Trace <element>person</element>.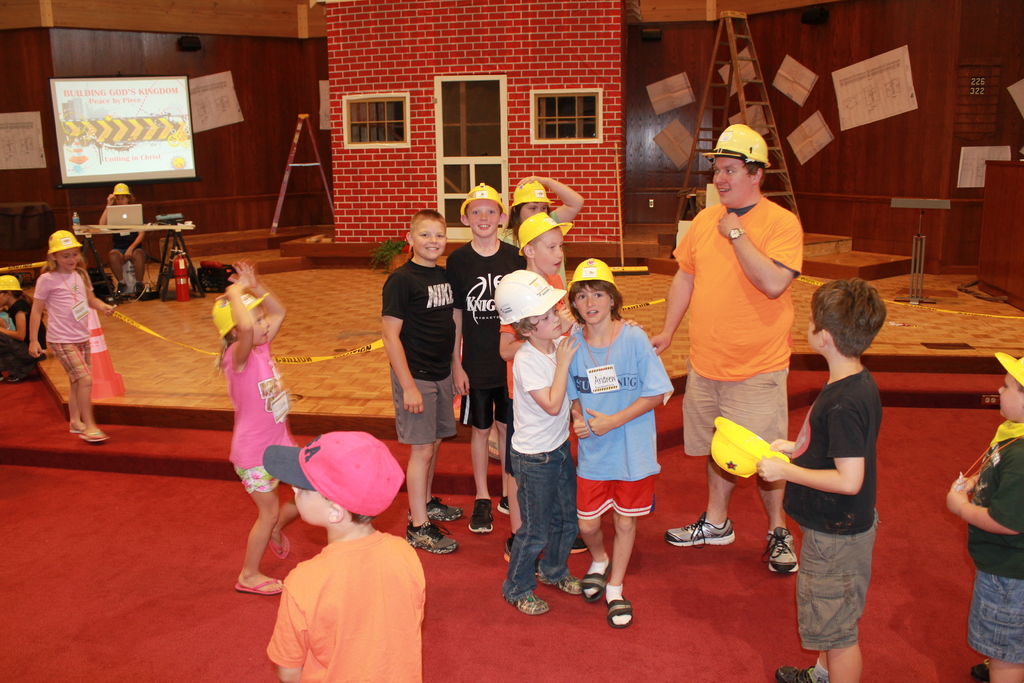
Traced to rect(93, 183, 151, 299).
